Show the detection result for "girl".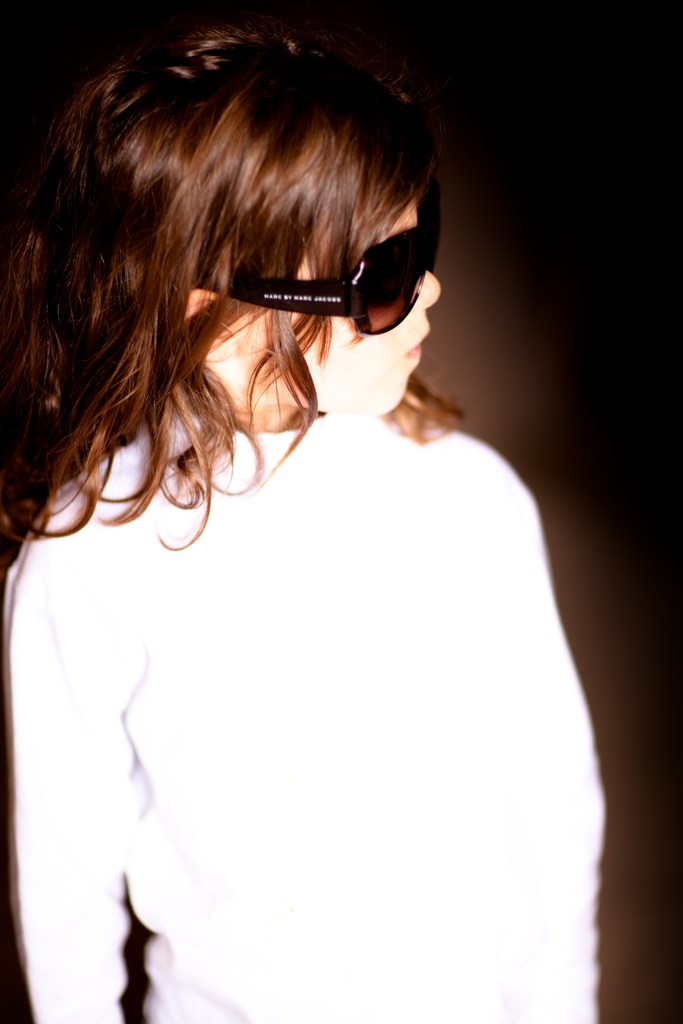
[left=0, top=16, right=611, bottom=1023].
